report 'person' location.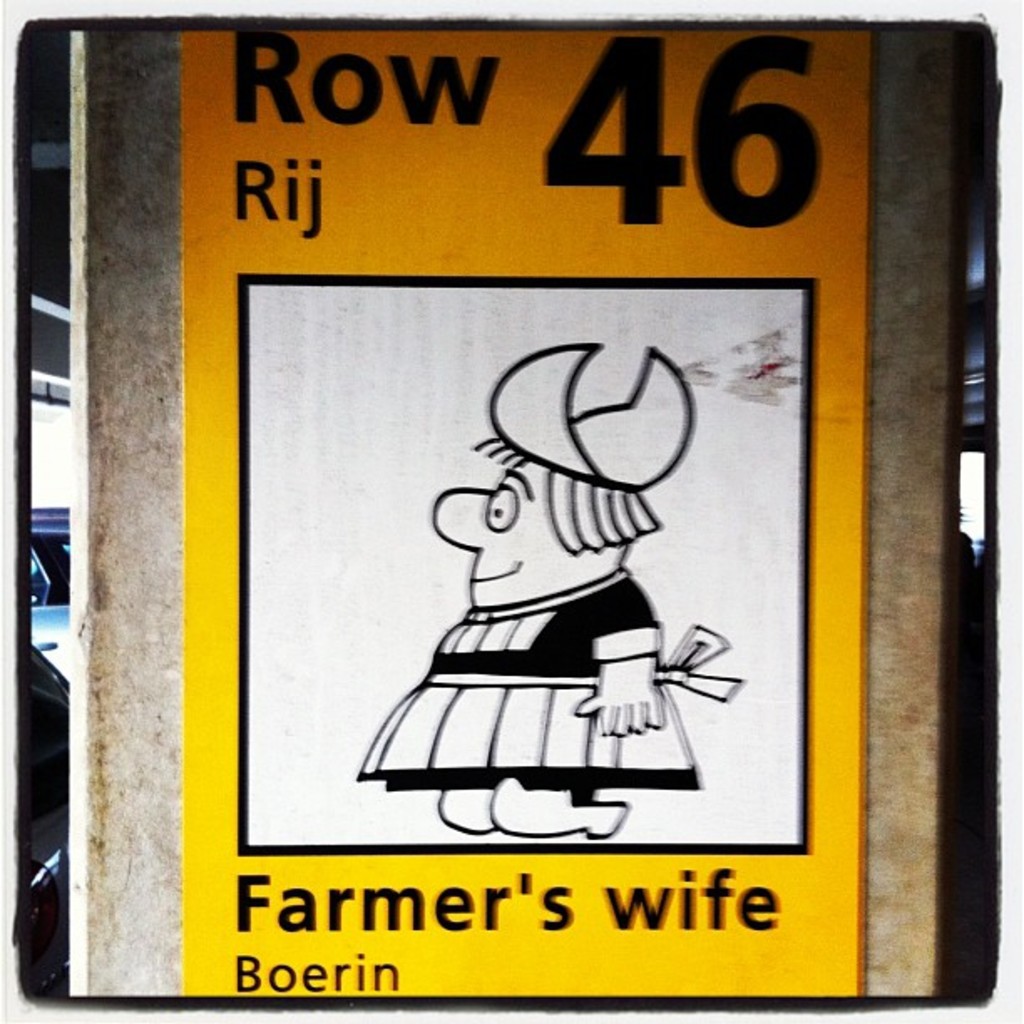
Report: box(373, 286, 760, 855).
